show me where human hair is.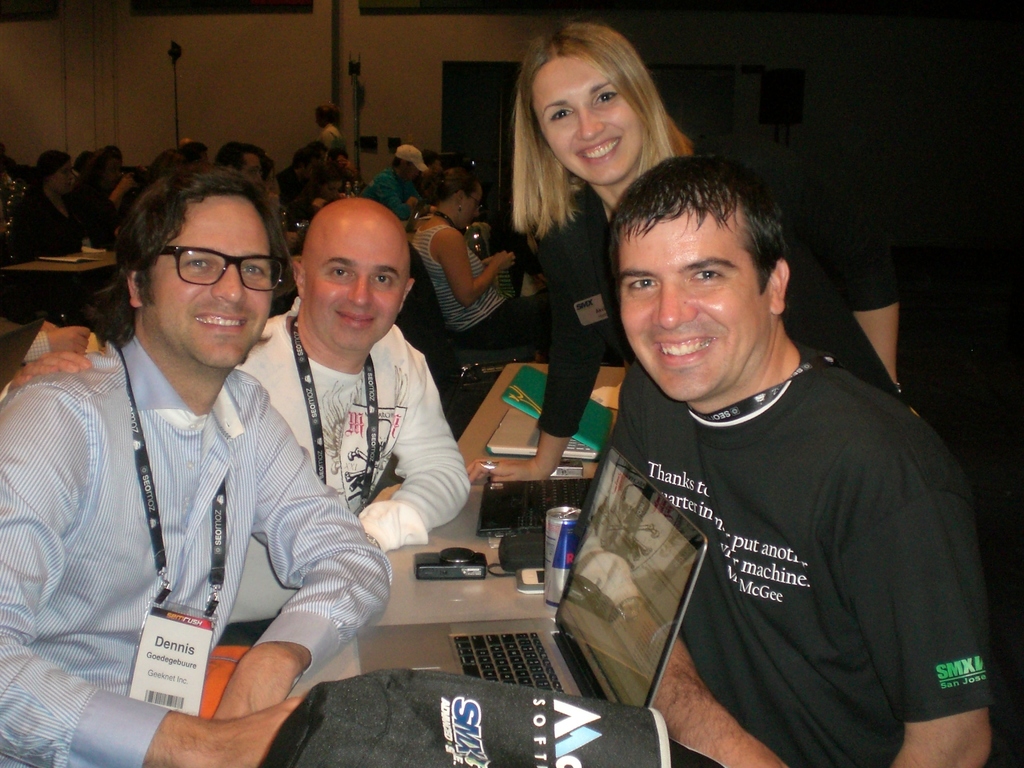
human hair is at <bbox>145, 147, 182, 184</bbox>.
